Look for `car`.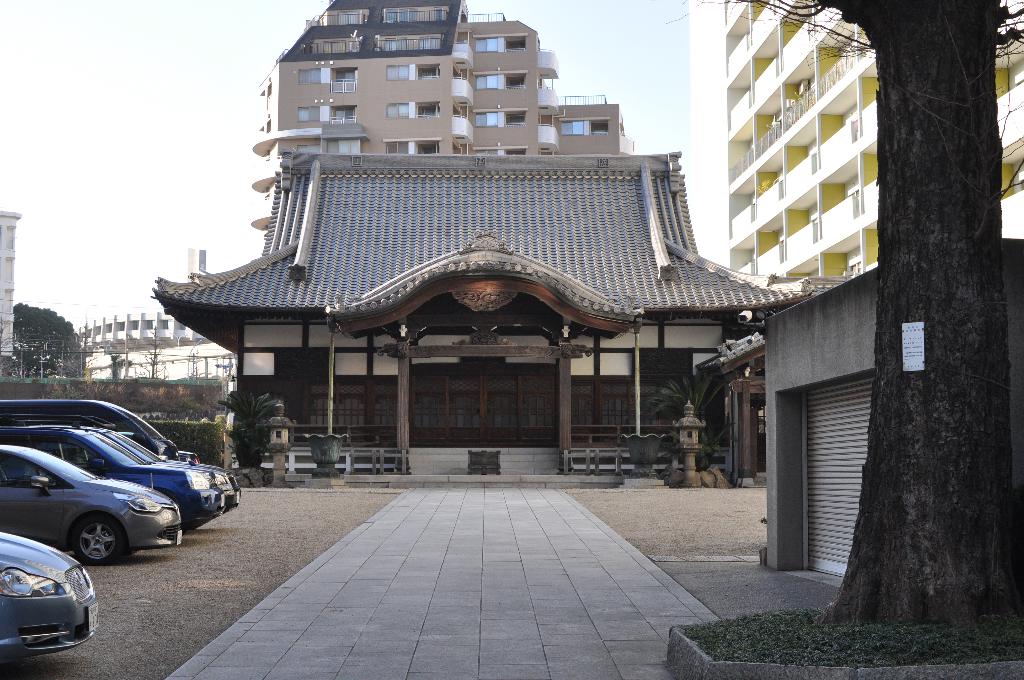
Found: locate(0, 440, 183, 567).
